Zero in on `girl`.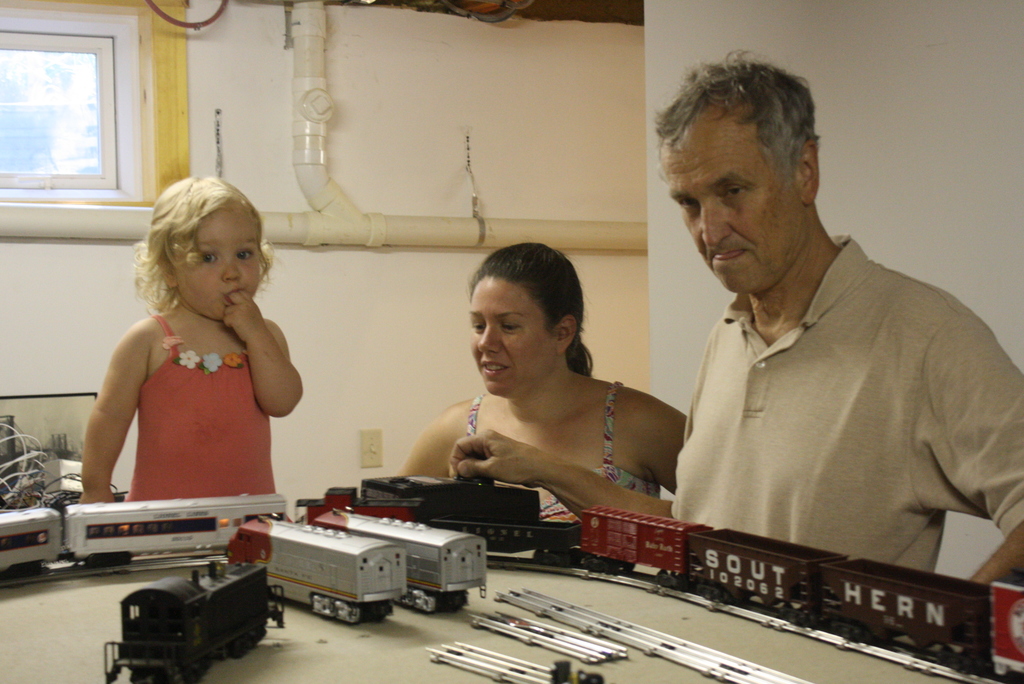
Zeroed in: [x1=77, y1=175, x2=304, y2=523].
